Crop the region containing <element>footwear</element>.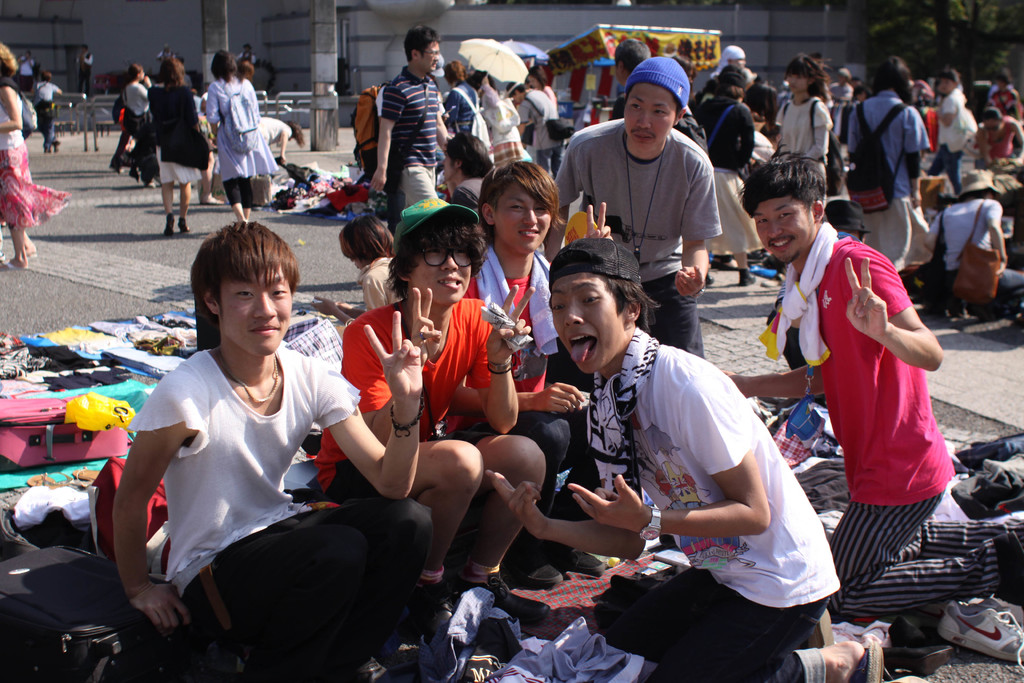
Crop region: rect(735, 272, 758, 285).
